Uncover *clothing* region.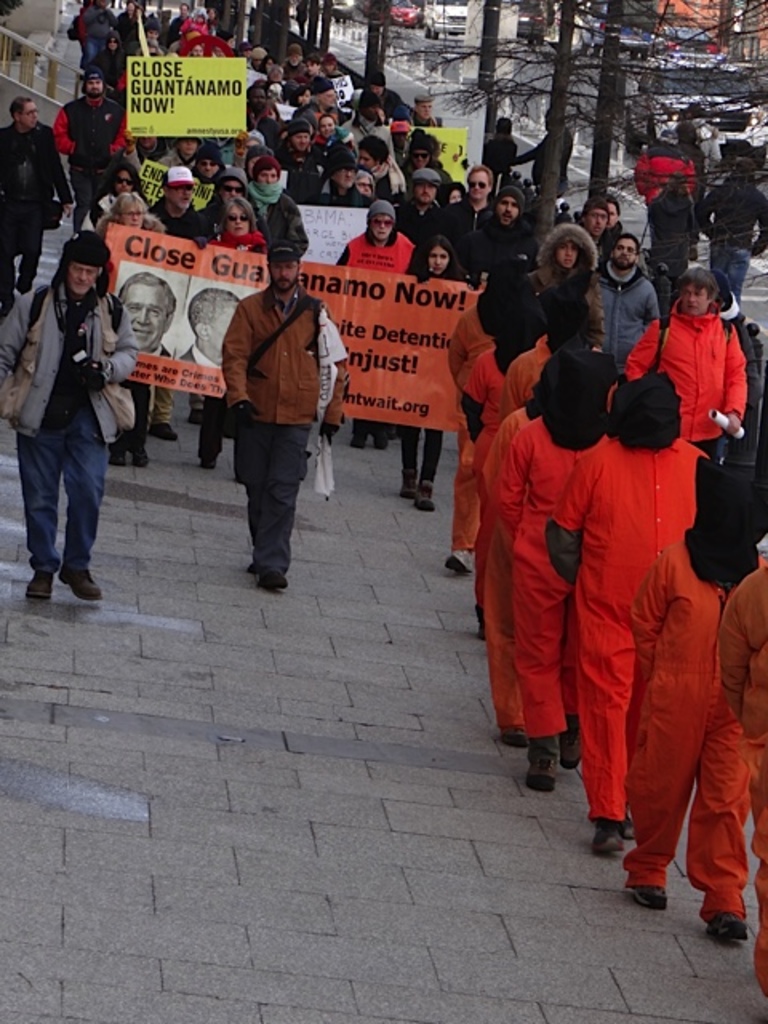
Uncovered: box(347, 123, 394, 168).
